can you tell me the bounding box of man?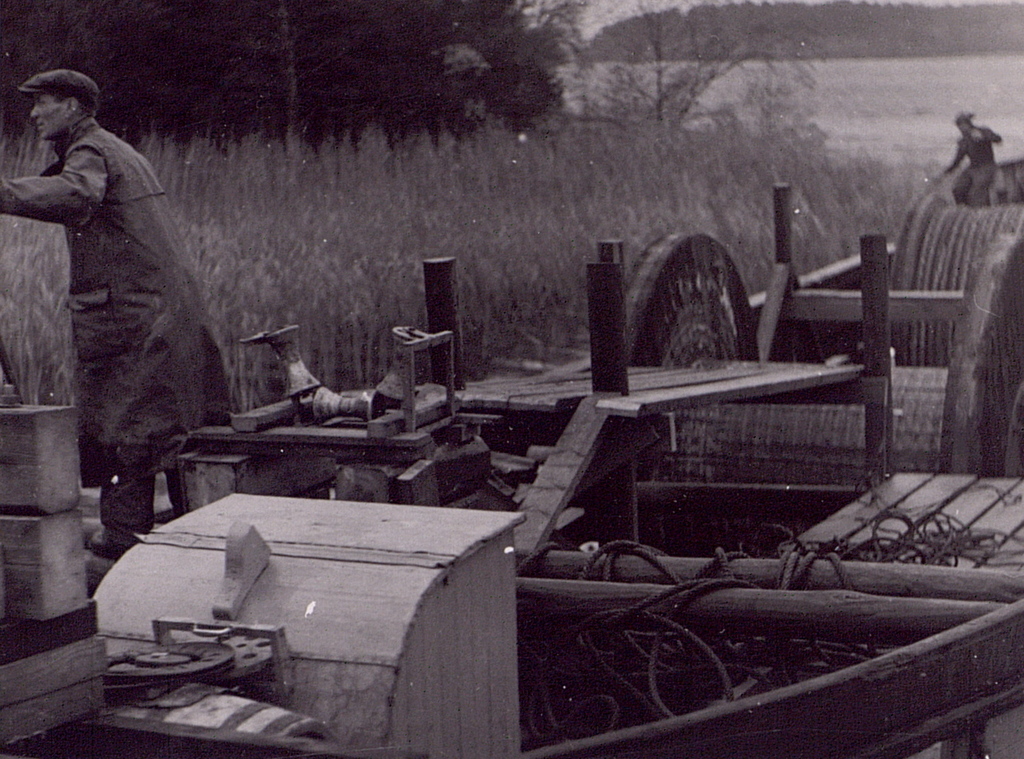
<region>8, 74, 227, 586</region>.
